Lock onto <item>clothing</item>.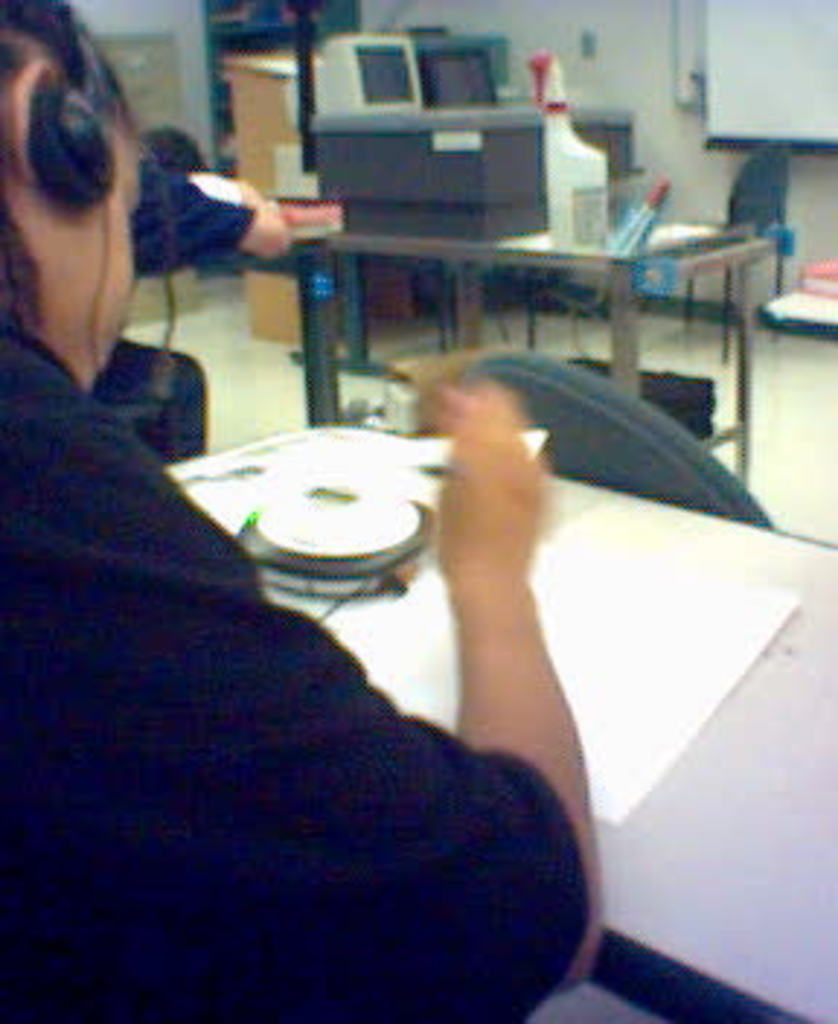
Locked: <bbox>47, 285, 690, 1023</bbox>.
